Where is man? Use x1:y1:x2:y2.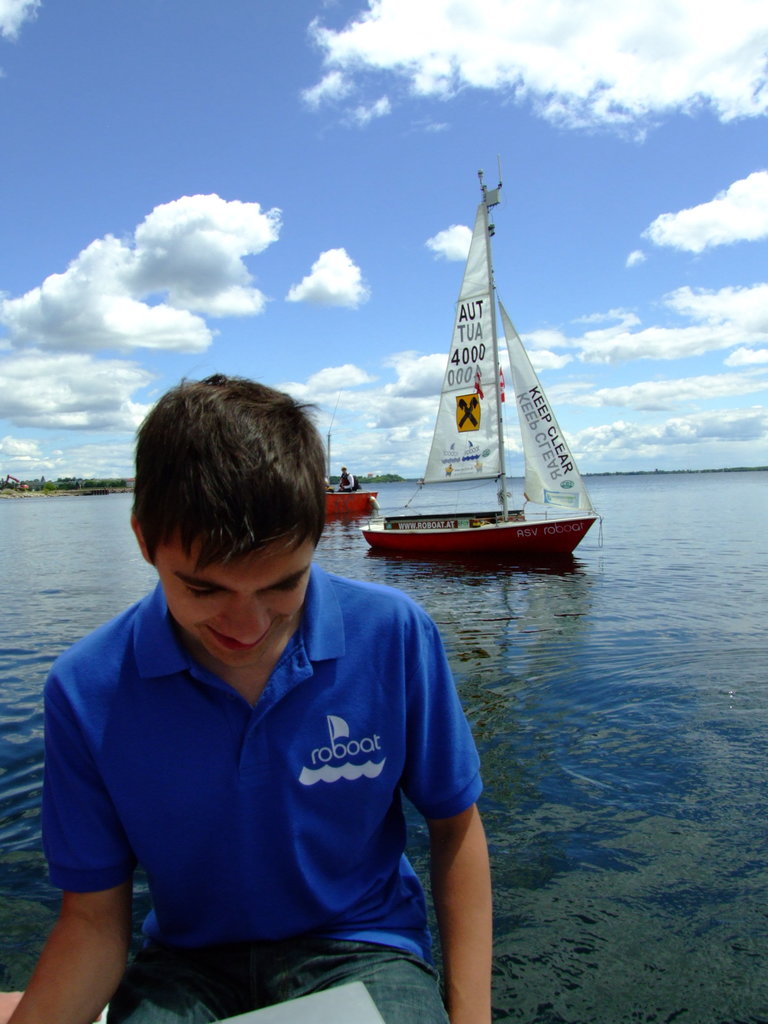
29:428:528:1014.
